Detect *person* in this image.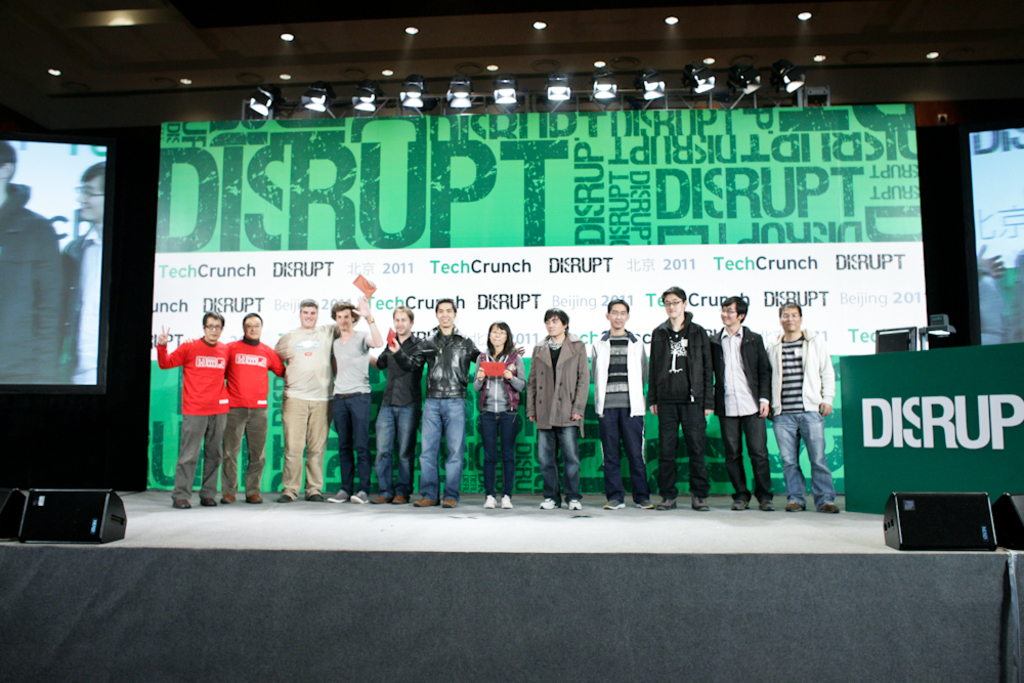
Detection: 774:284:844:521.
